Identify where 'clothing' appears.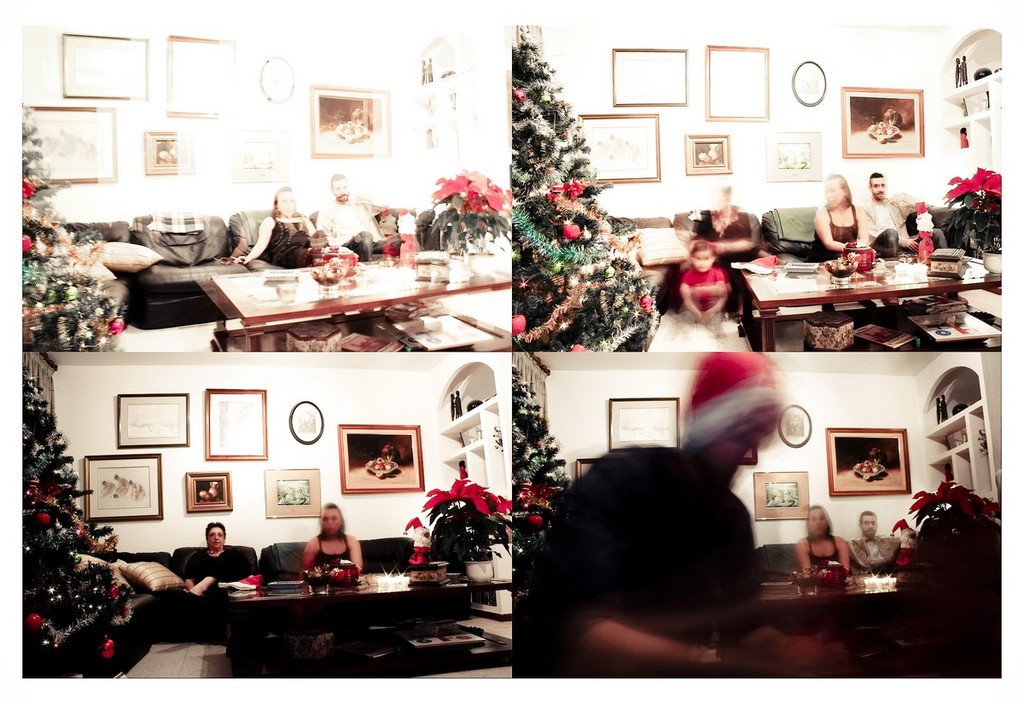
Appears at [181, 547, 253, 608].
